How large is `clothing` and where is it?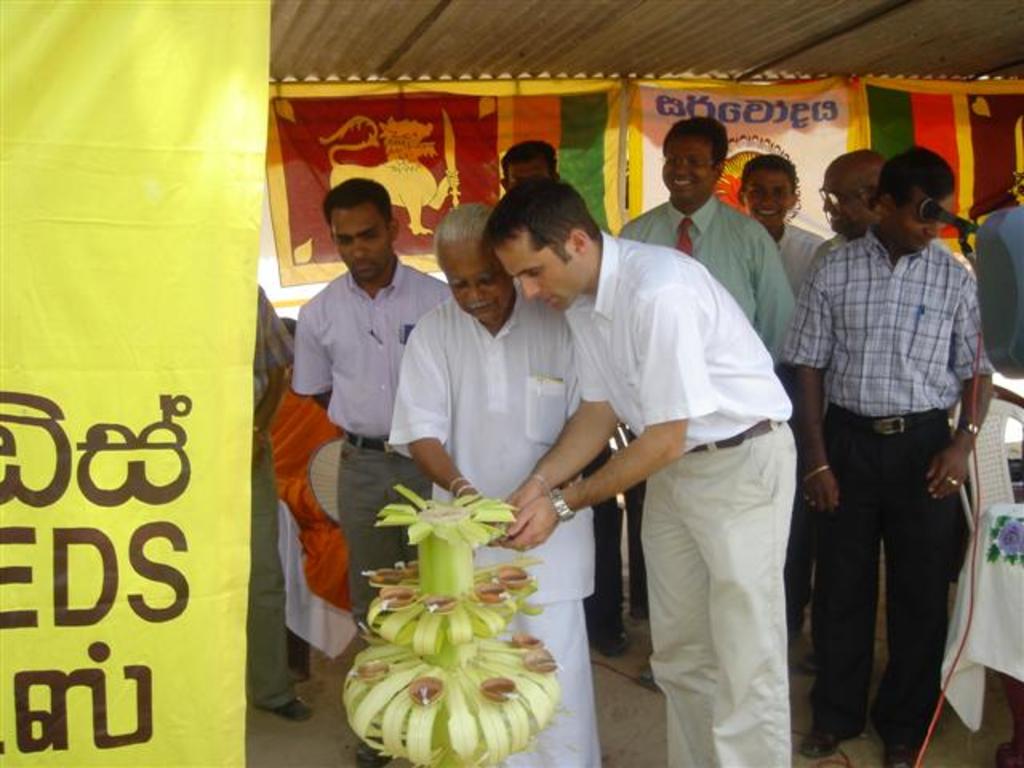
Bounding box: x1=242, y1=285, x2=301, y2=718.
